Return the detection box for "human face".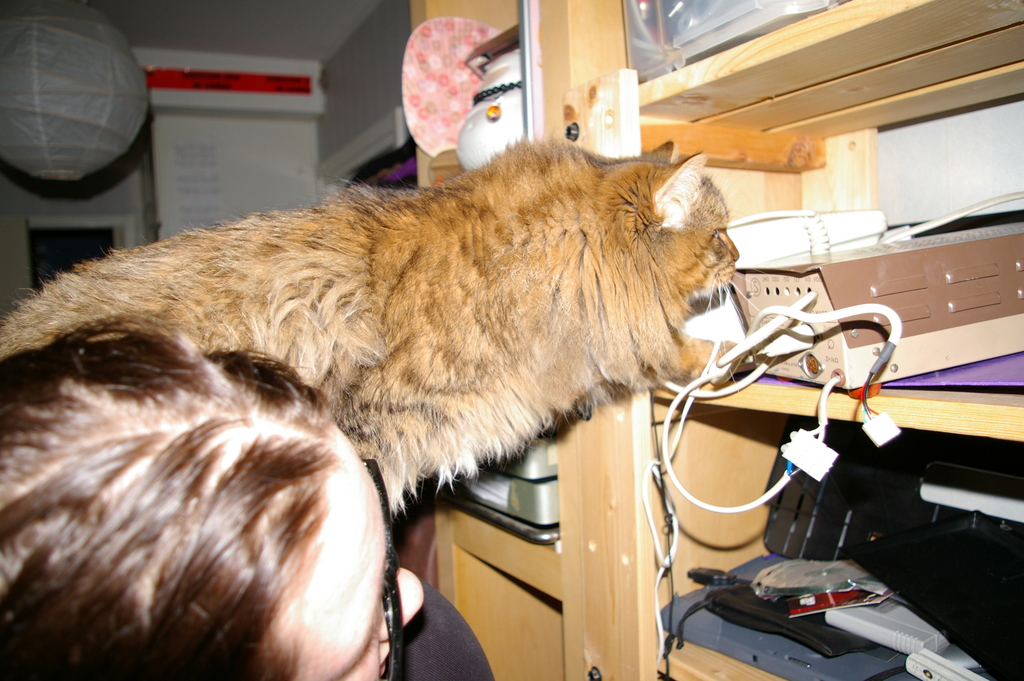
<bbox>275, 429, 422, 680</bbox>.
